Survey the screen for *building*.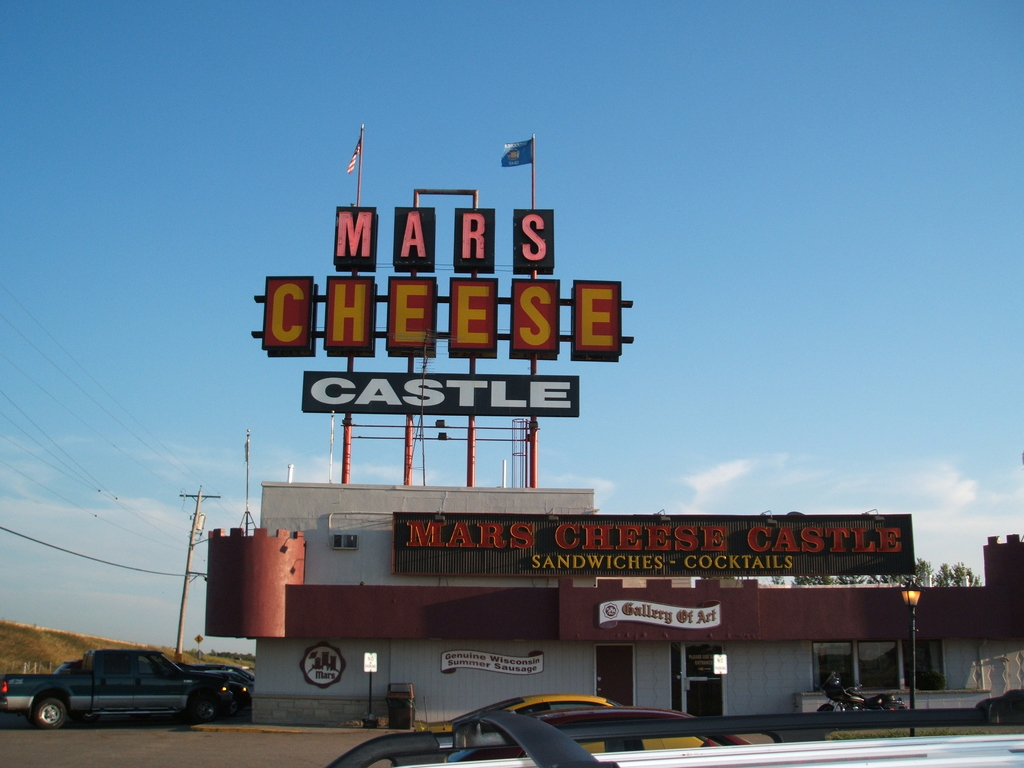
Survey found: {"x1": 252, "y1": 481, "x2": 1023, "y2": 726}.
